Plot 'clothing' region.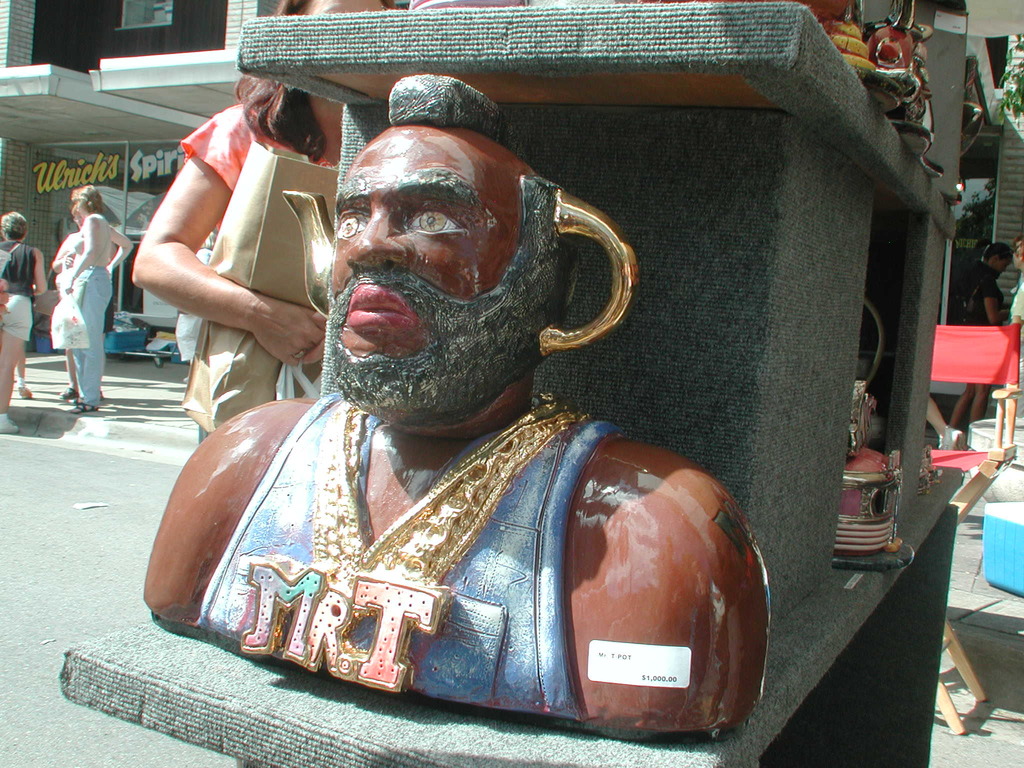
Plotted at l=0, t=243, r=38, b=338.
